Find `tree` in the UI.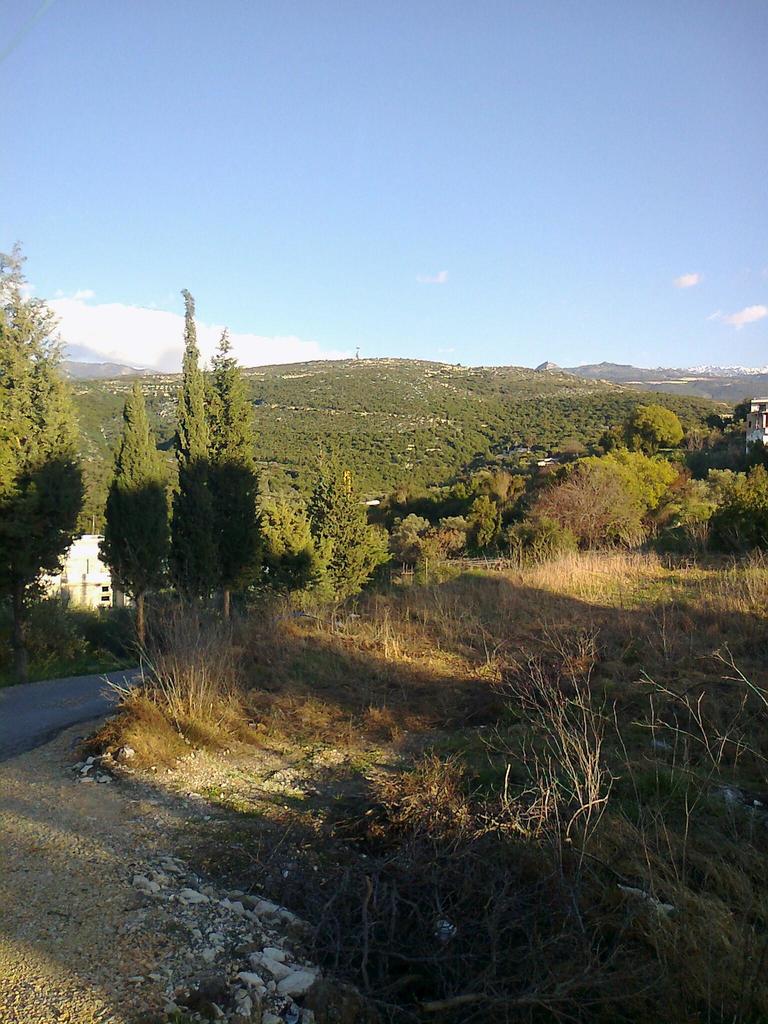
UI element at crop(264, 484, 331, 627).
